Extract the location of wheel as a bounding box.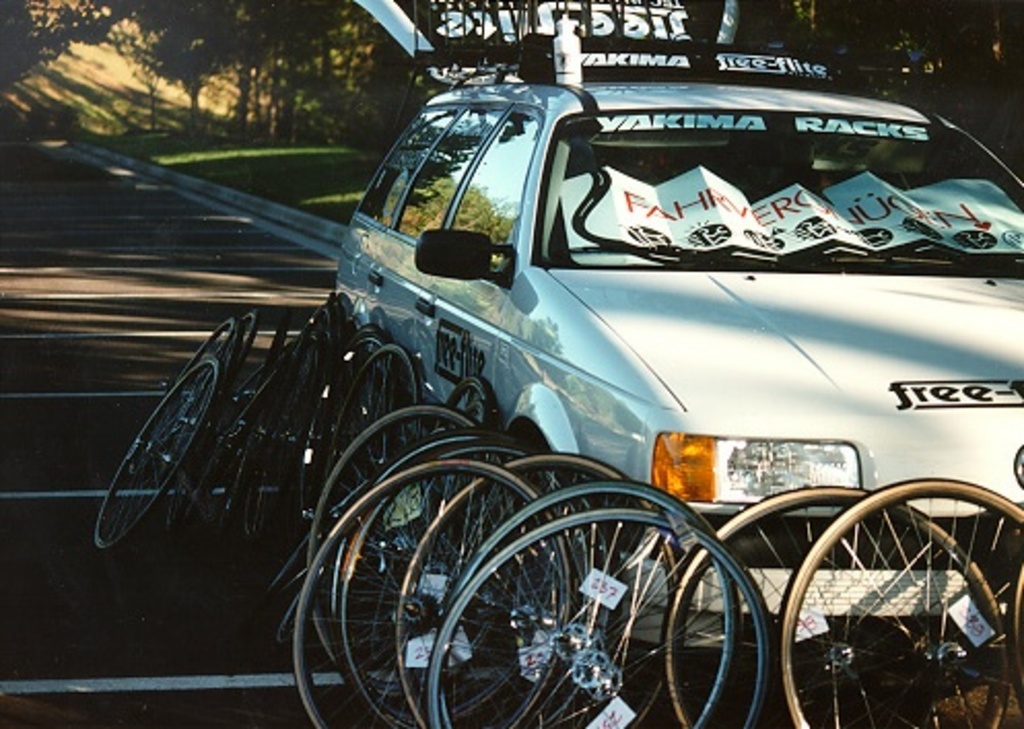
select_region(447, 377, 497, 451).
